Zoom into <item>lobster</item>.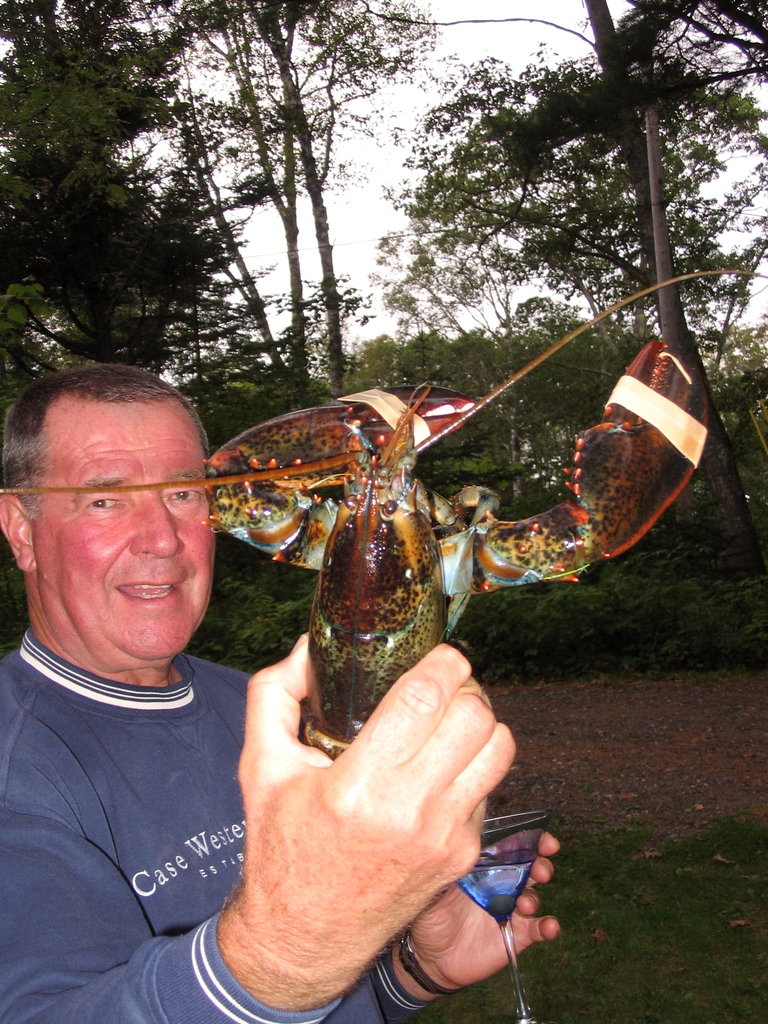
Zoom target: select_region(0, 263, 767, 758).
